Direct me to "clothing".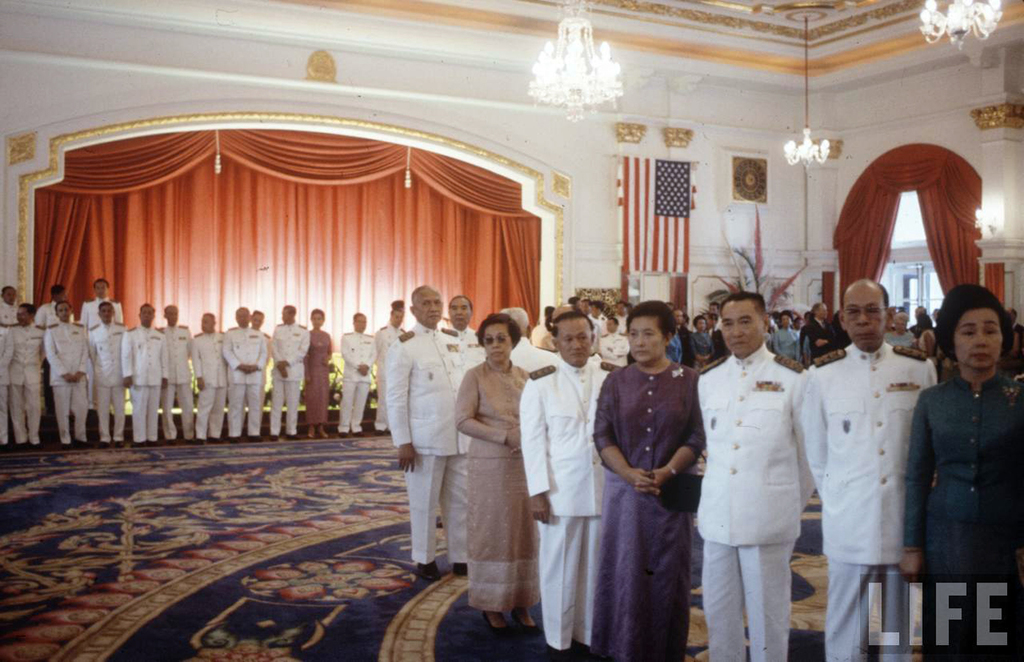
Direction: [x1=263, y1=319, x2=316, y2=429].
